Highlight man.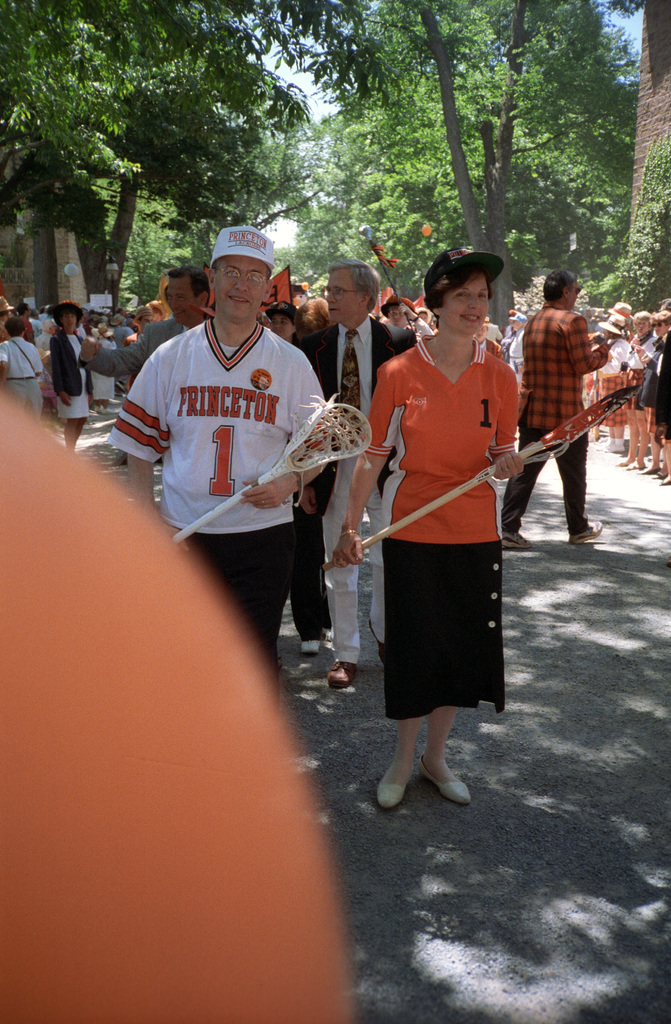
Highlighted region: l=75, t=266, r=206, b=474.
